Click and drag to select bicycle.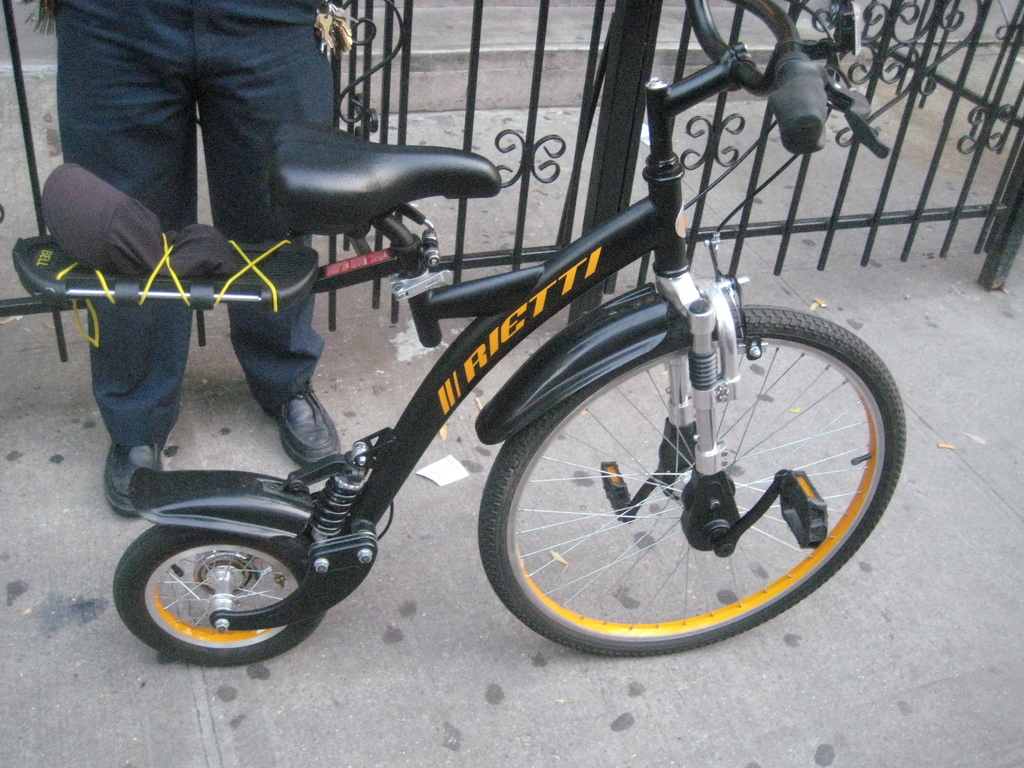
Selection: x1=39 y1=38 x2=965 y2=685.
